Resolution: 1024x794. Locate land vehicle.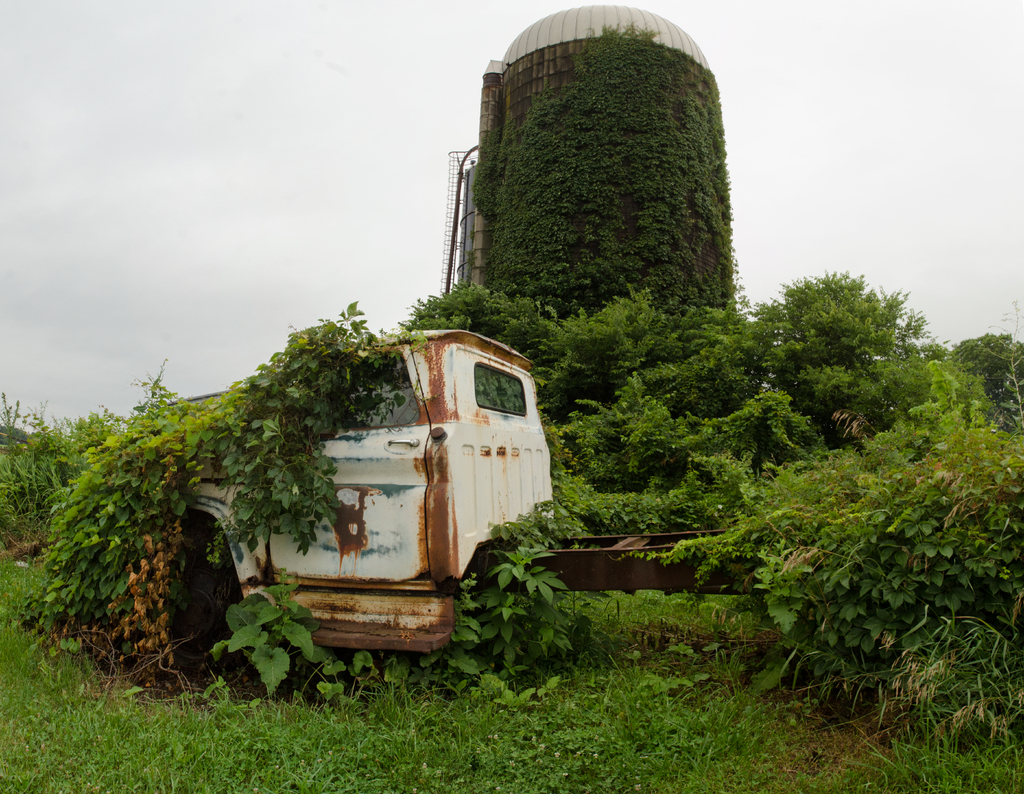
196/332/743/660.
